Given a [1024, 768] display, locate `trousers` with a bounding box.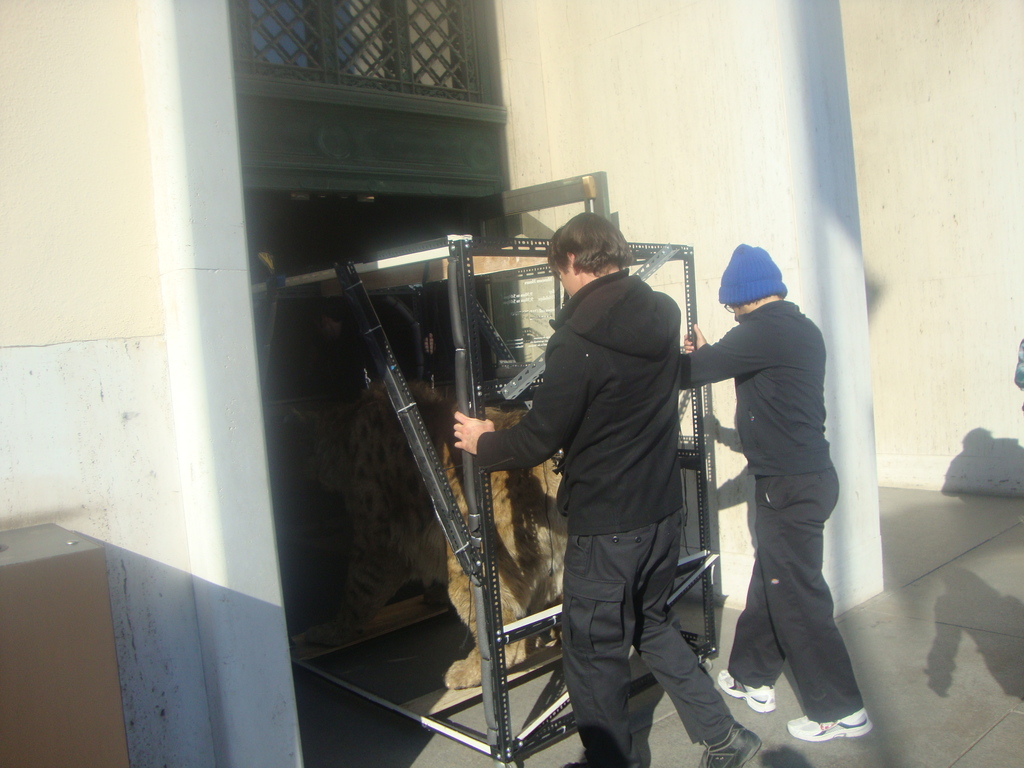
Located: locate(712, 395, 845, 703).
